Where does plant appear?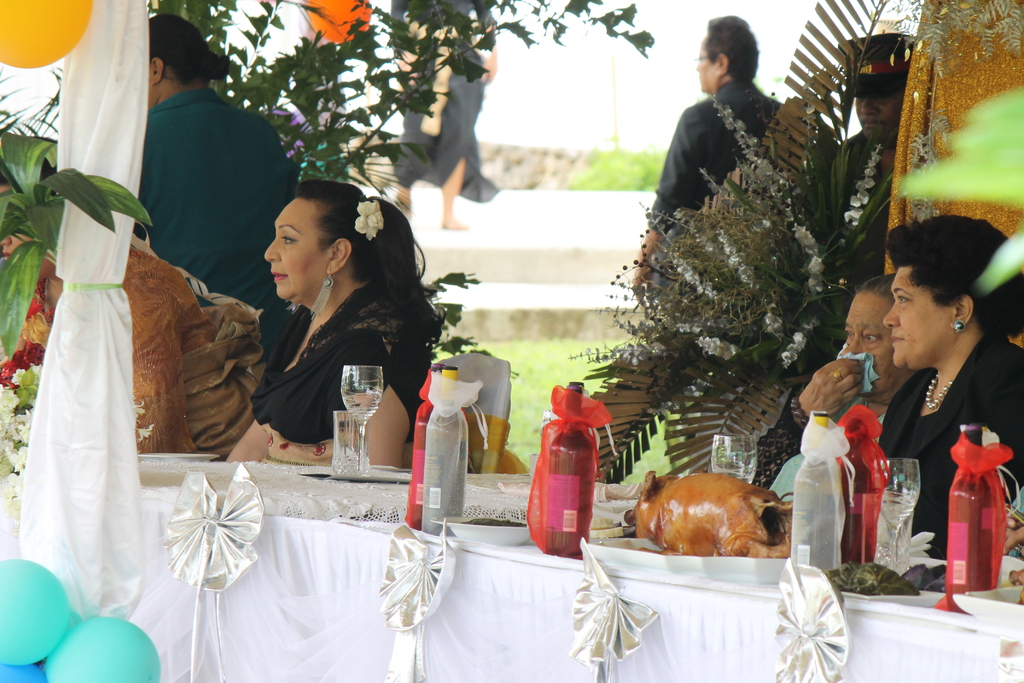
Appears at crop(875, 0, 1023, 181).
